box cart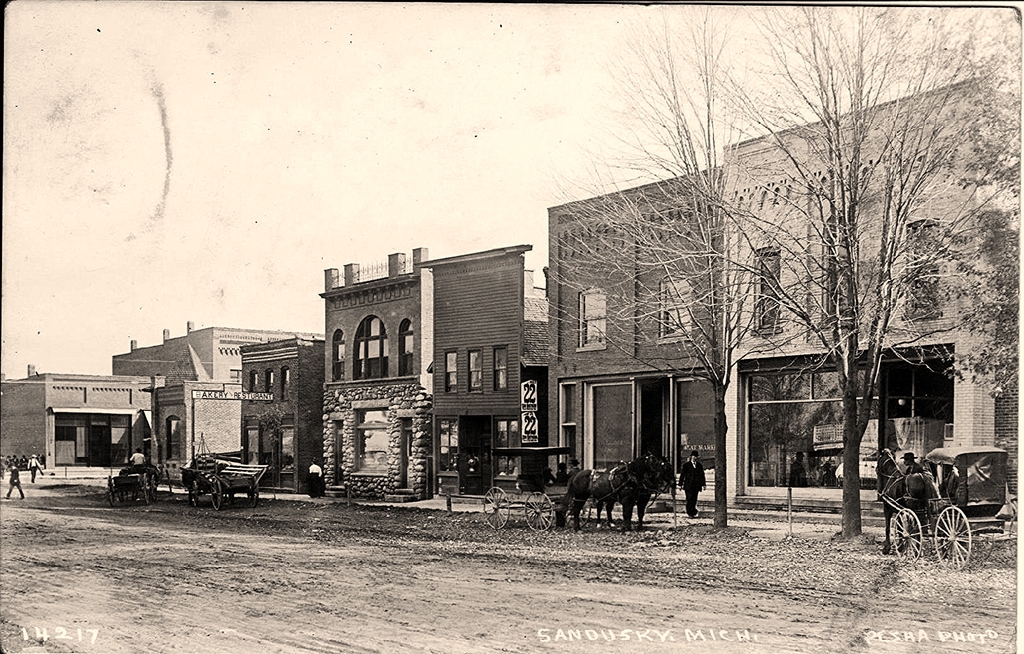
[x1=106, y1=465, x2=161, y2=505]
